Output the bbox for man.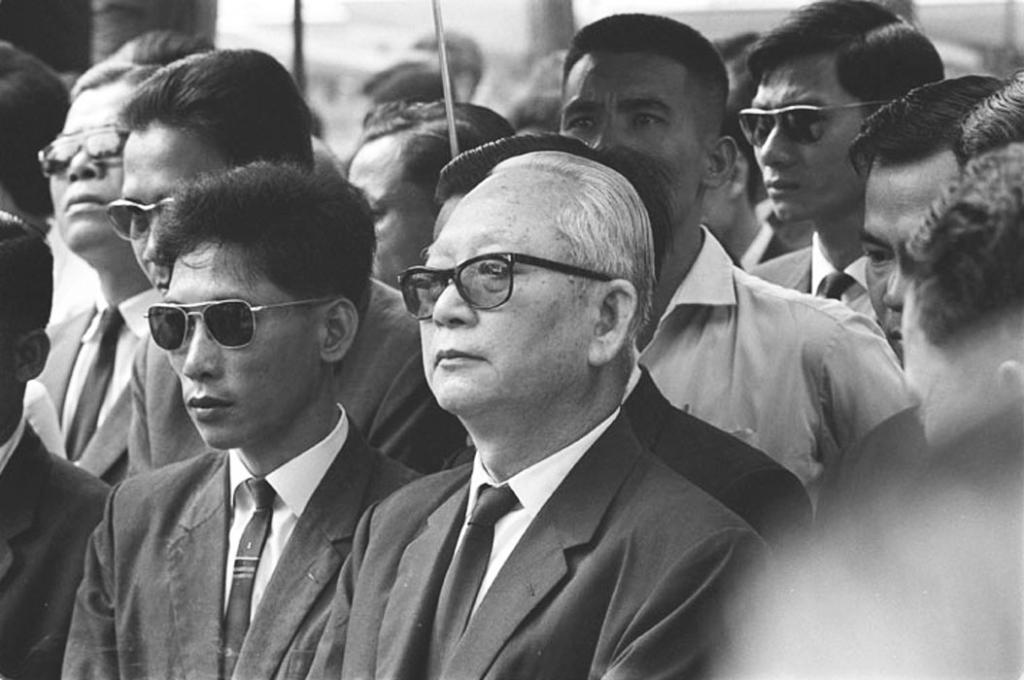
(x1=61, y1=202, x2=441, y2=679).
